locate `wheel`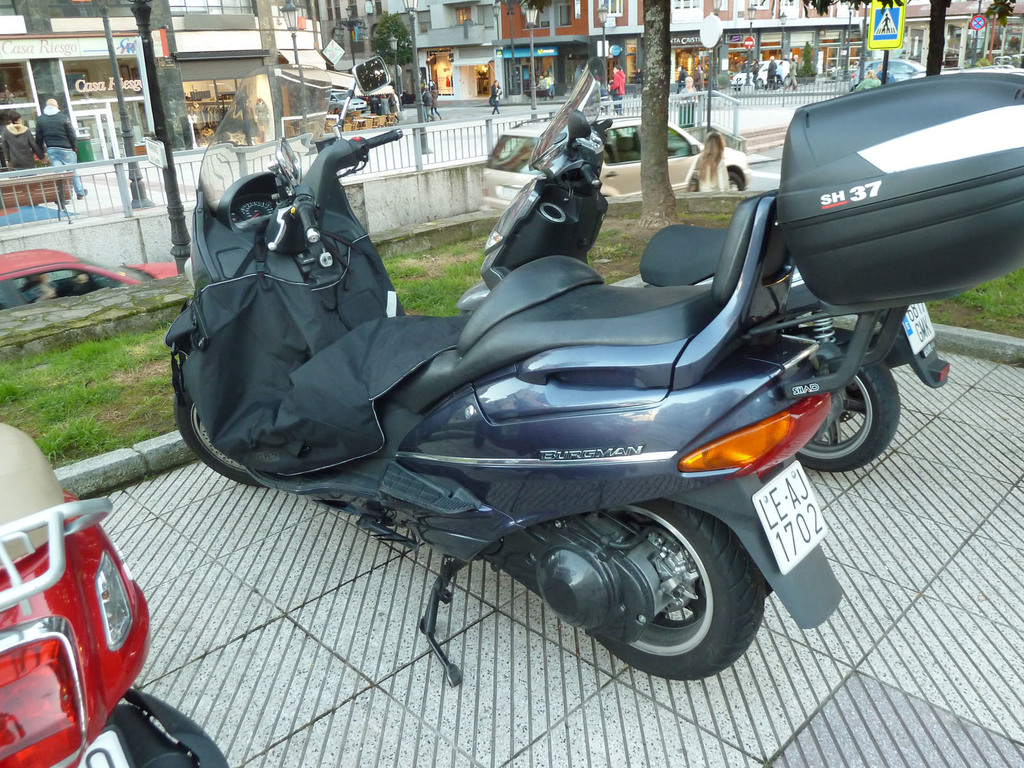
bbox=[177, 389, 285, 492]
